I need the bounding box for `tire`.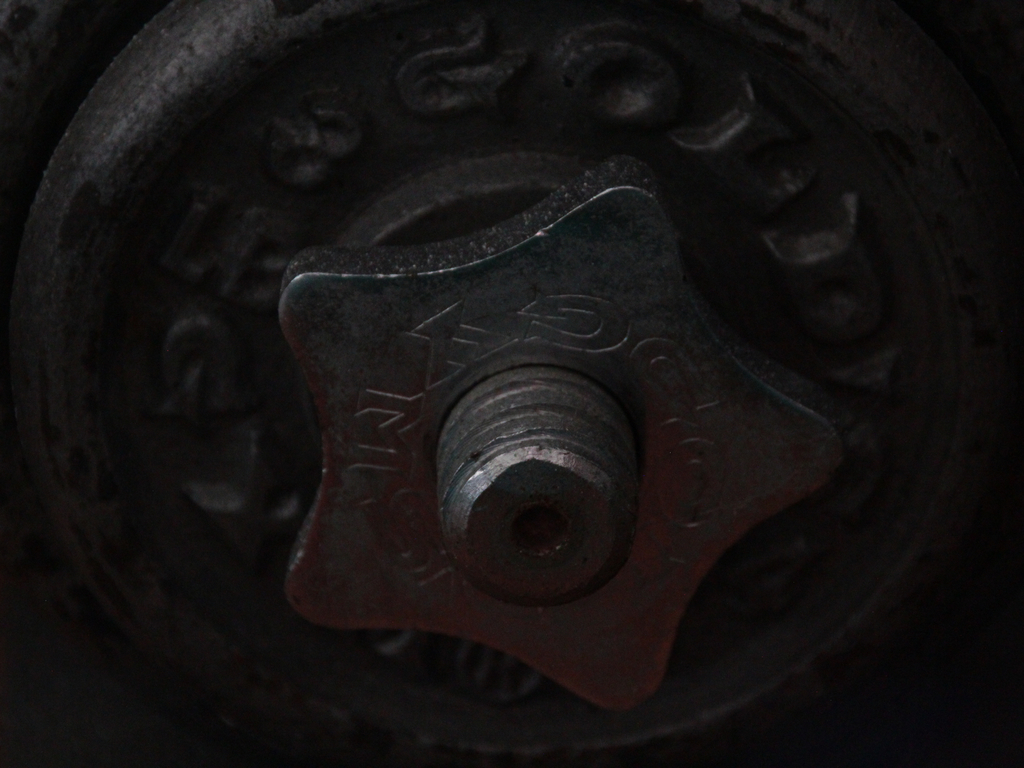
Here it is: <box>0,0,1023,767</box>.
